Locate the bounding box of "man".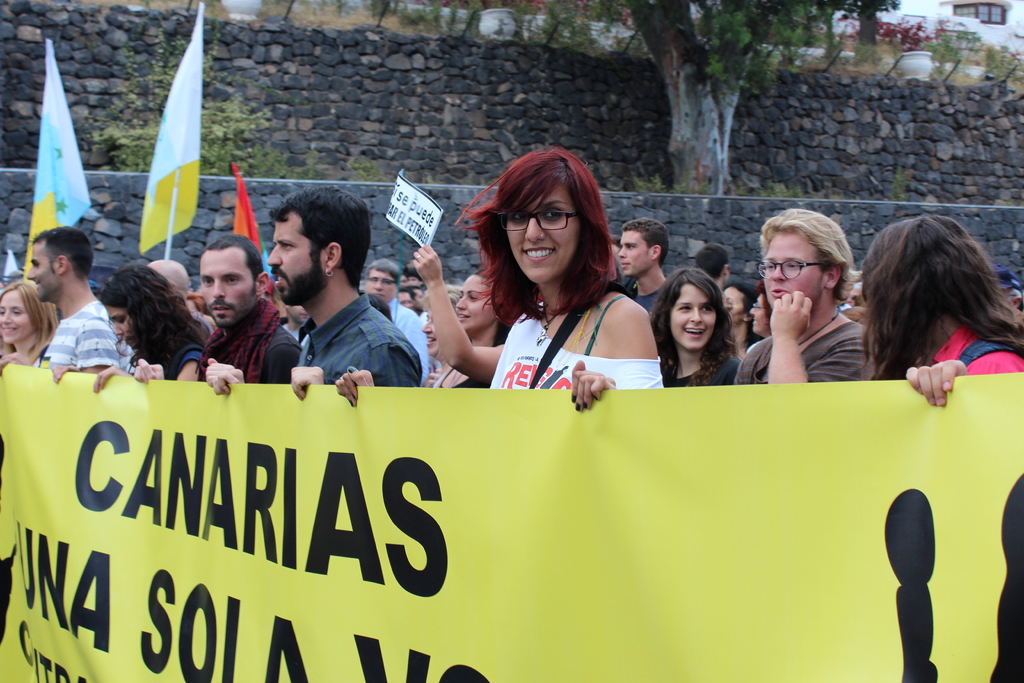
Bounding box: bbox(148, 261, 212, 340).
